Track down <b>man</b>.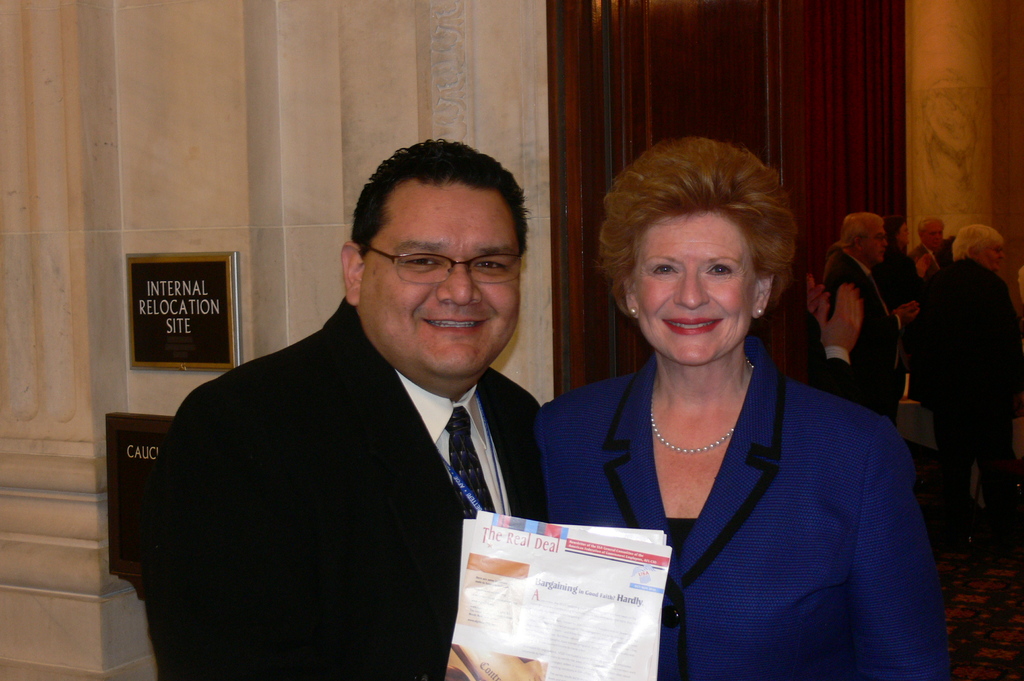
Tracked to (left=124, top=140, right=589, bottom=669).
